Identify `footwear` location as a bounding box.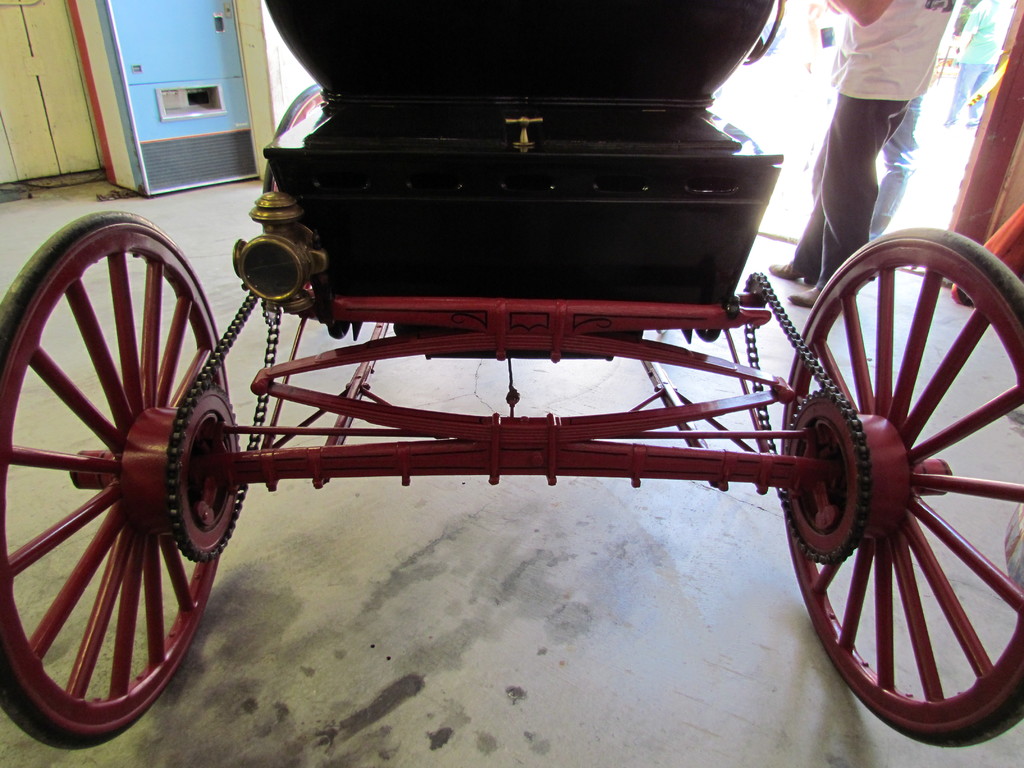
bbox(788, 287, 822, 308).
